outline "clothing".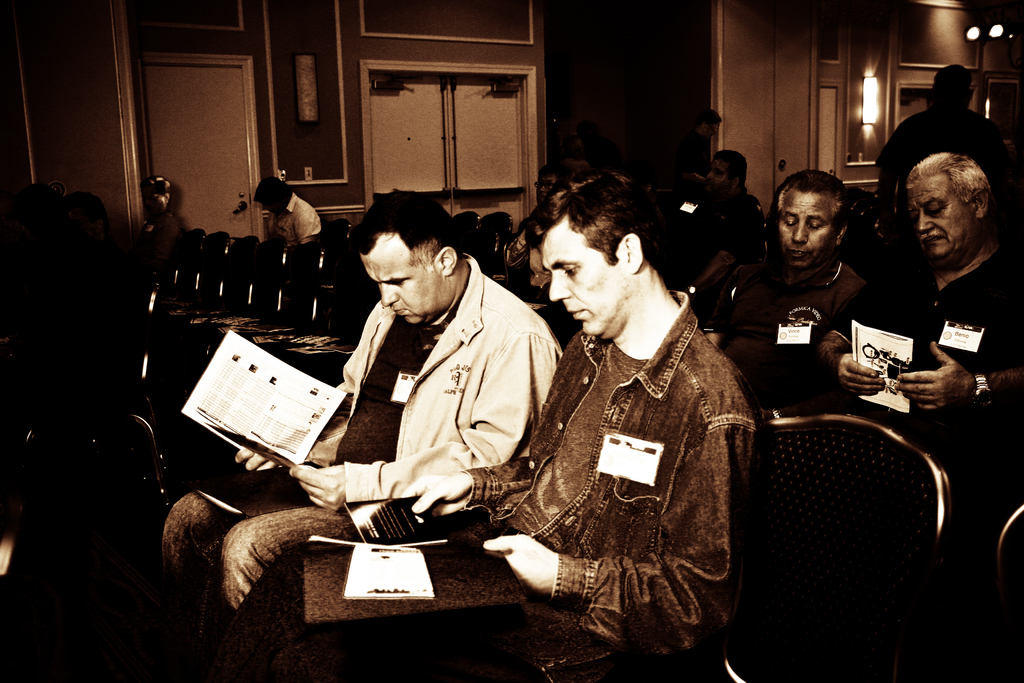
Outline: [x1=494, y1=242, x2=764, y2=670].
